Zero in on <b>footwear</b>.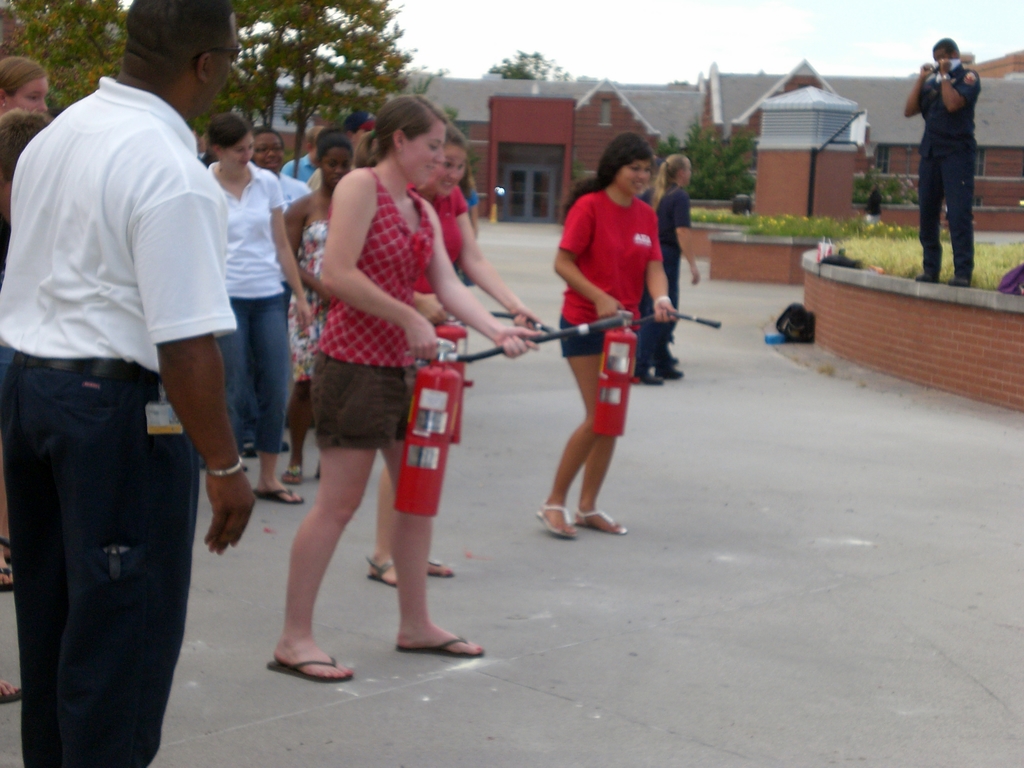
Zeroed in: (283, 457, 306, 484).
